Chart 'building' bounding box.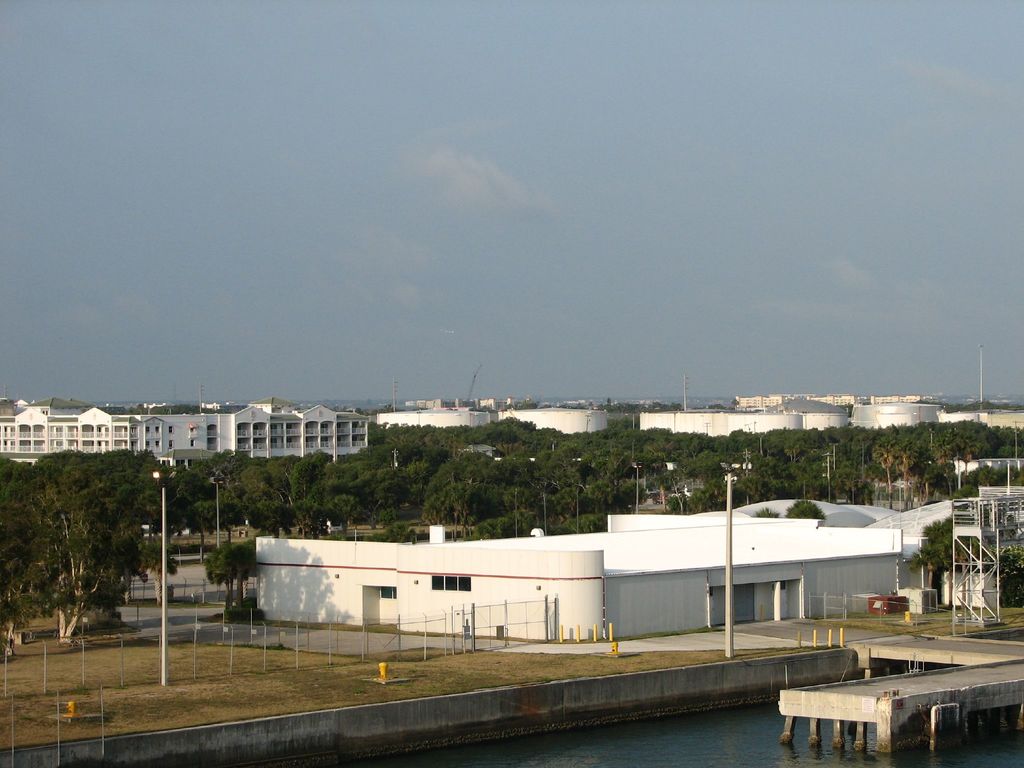
Charted: detection(499, 406, 611, 437).
